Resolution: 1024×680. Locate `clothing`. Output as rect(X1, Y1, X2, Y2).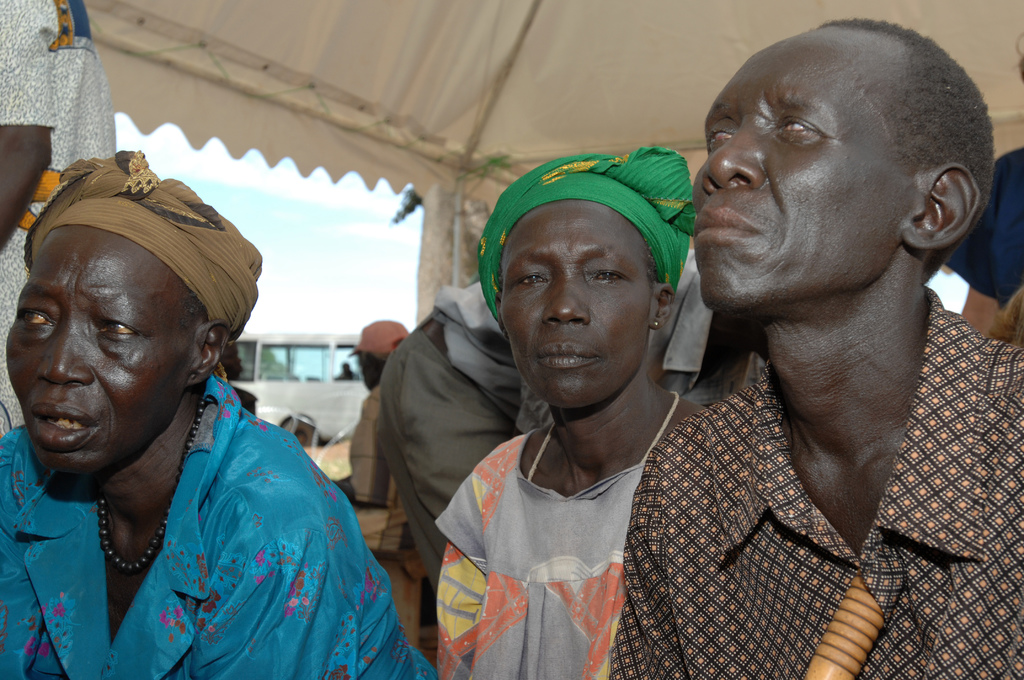
rect(0, 375, 442, 679).
